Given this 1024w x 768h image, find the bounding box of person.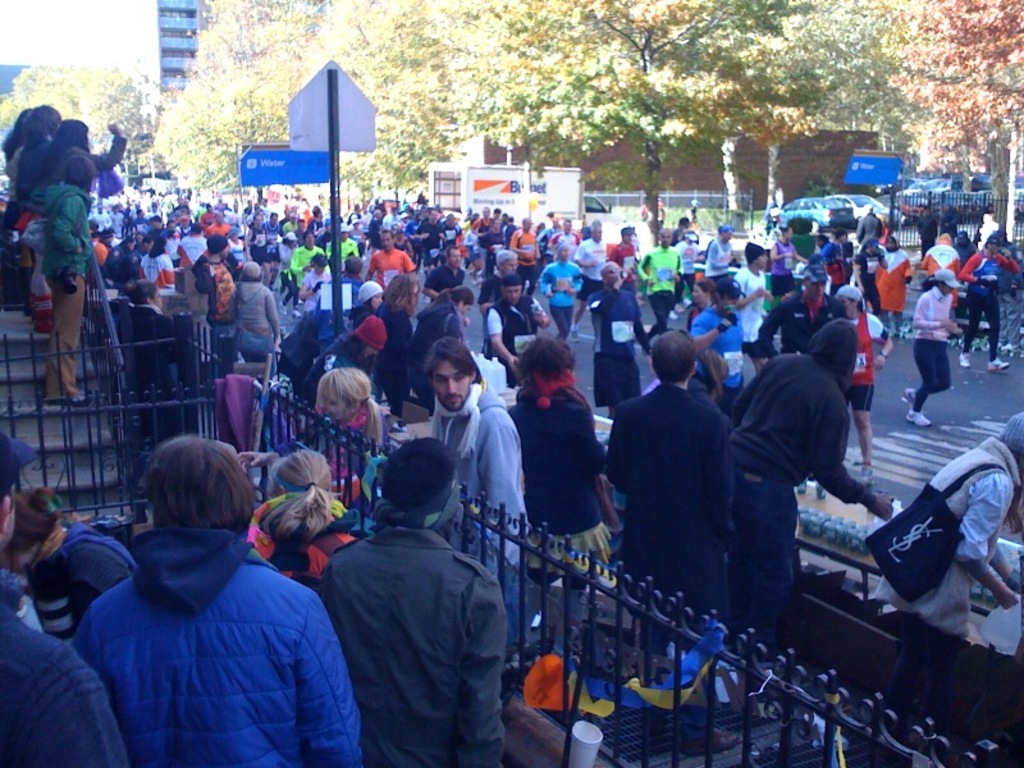
l=512, t=216, r=541, b=296.
